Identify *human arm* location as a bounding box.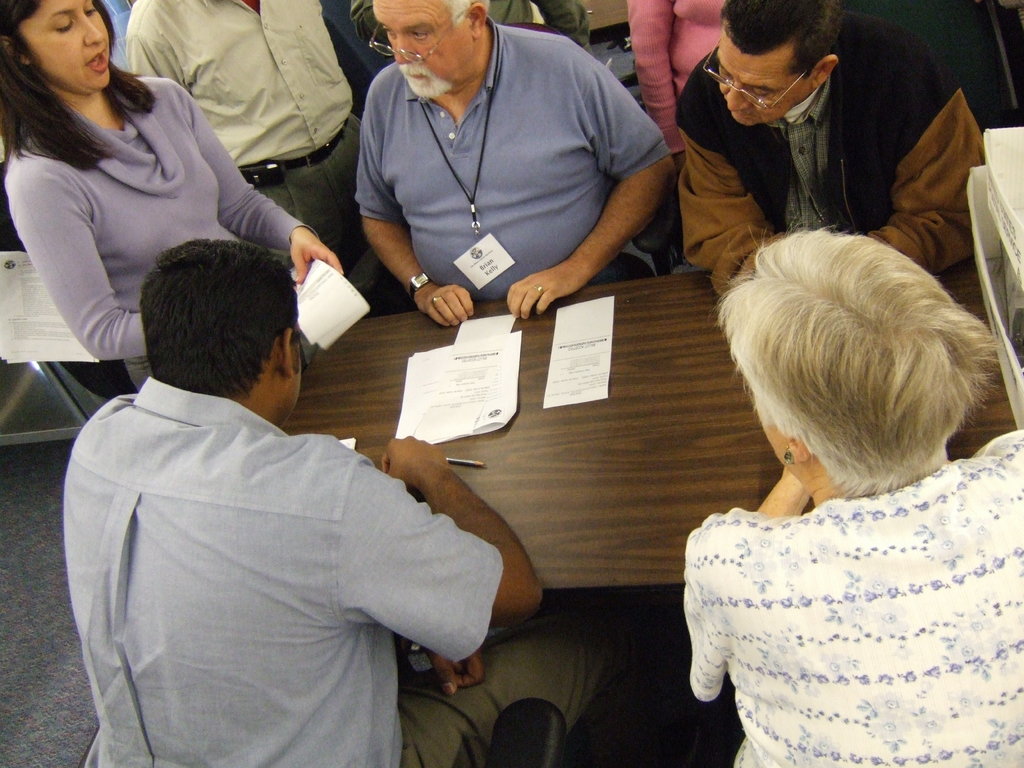
region(686, 467, 808, 662).
